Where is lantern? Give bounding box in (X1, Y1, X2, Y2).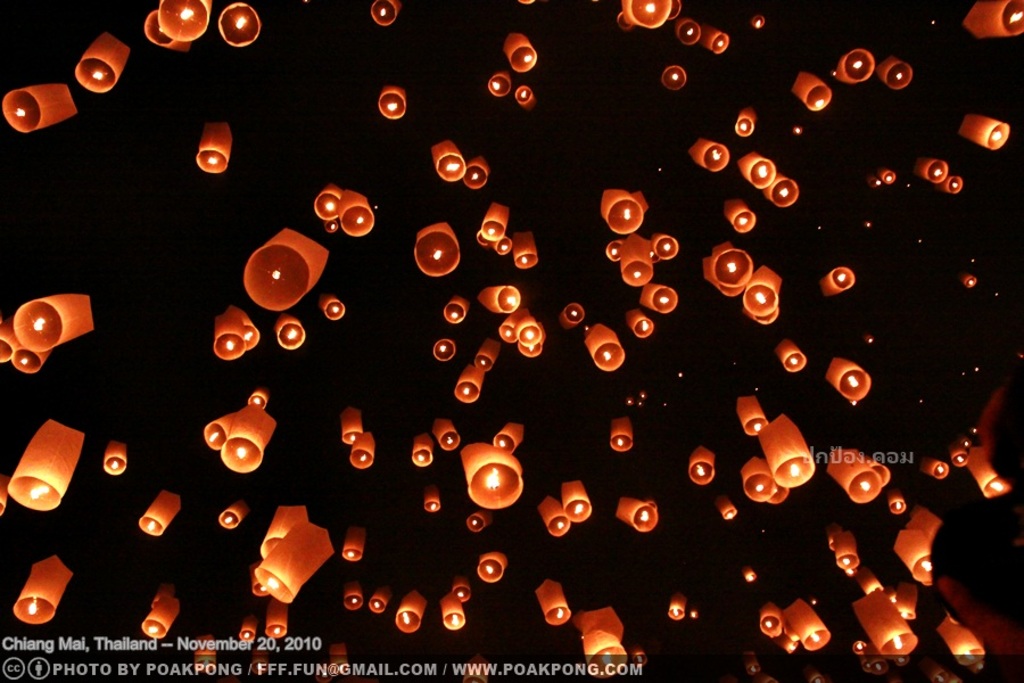
(741, 153, 774, 188).
